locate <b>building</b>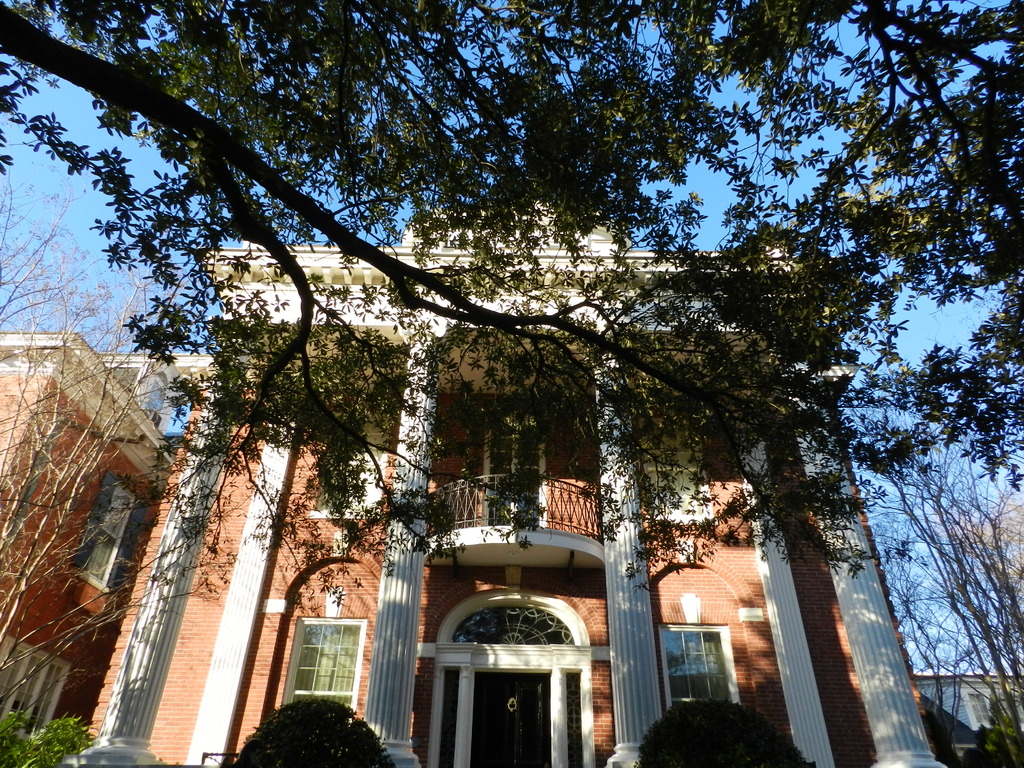
(x1=913, y1=669, x2=1023, y2=767)
